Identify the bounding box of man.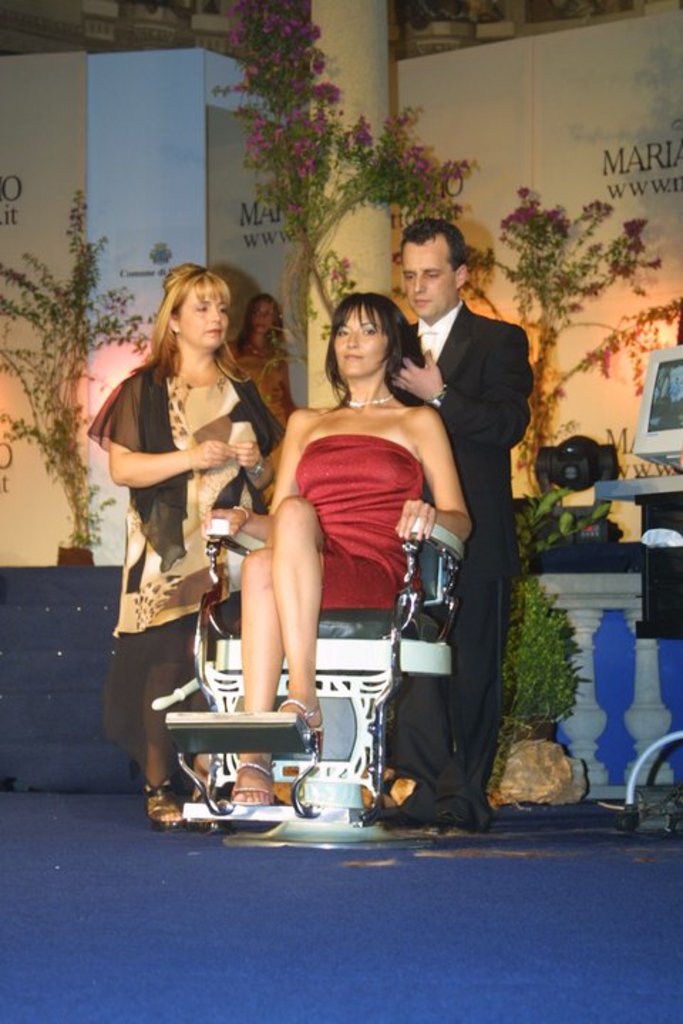
[x1=386, y1=218, x2=532, y2=833].
